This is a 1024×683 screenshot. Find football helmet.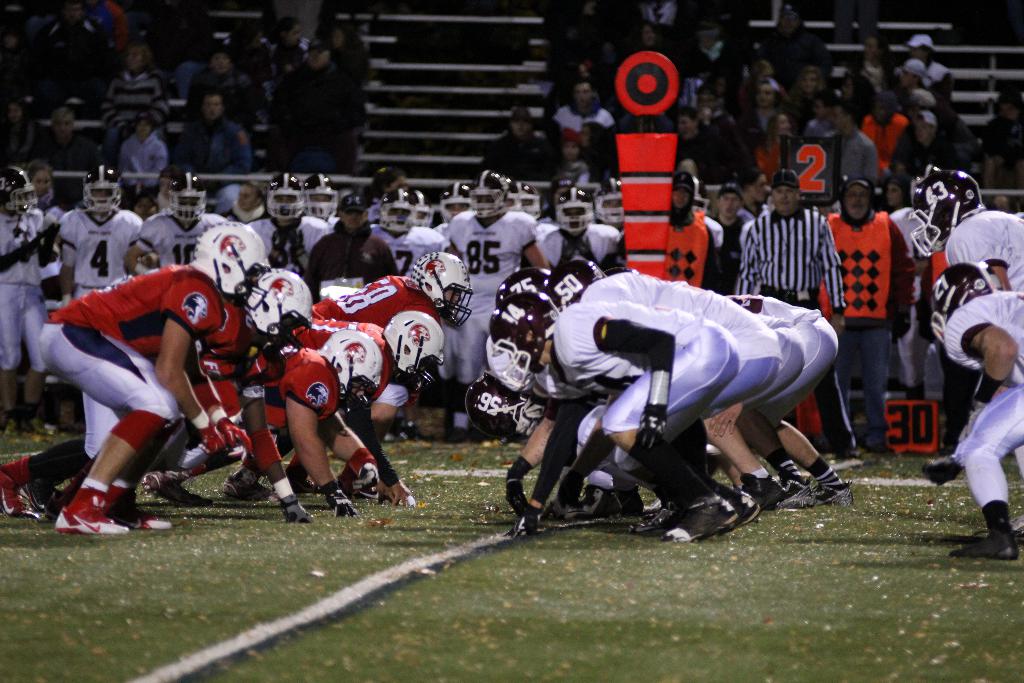
Bounding box: <box>190,222,271,313</box>.
